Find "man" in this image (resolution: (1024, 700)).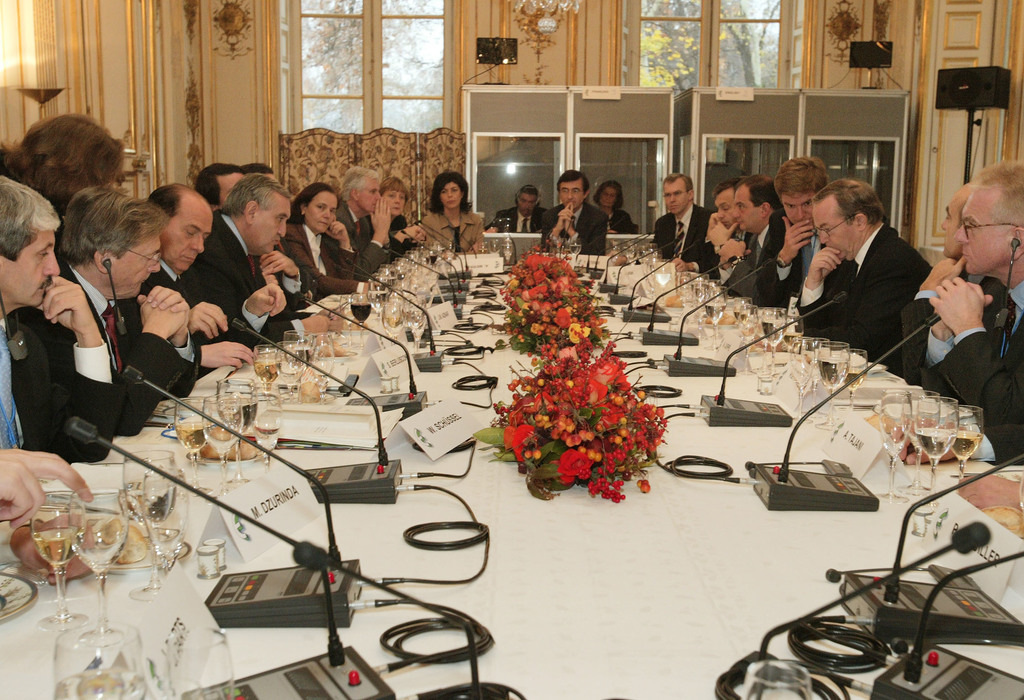
detection(716, 175, 786, 298).
